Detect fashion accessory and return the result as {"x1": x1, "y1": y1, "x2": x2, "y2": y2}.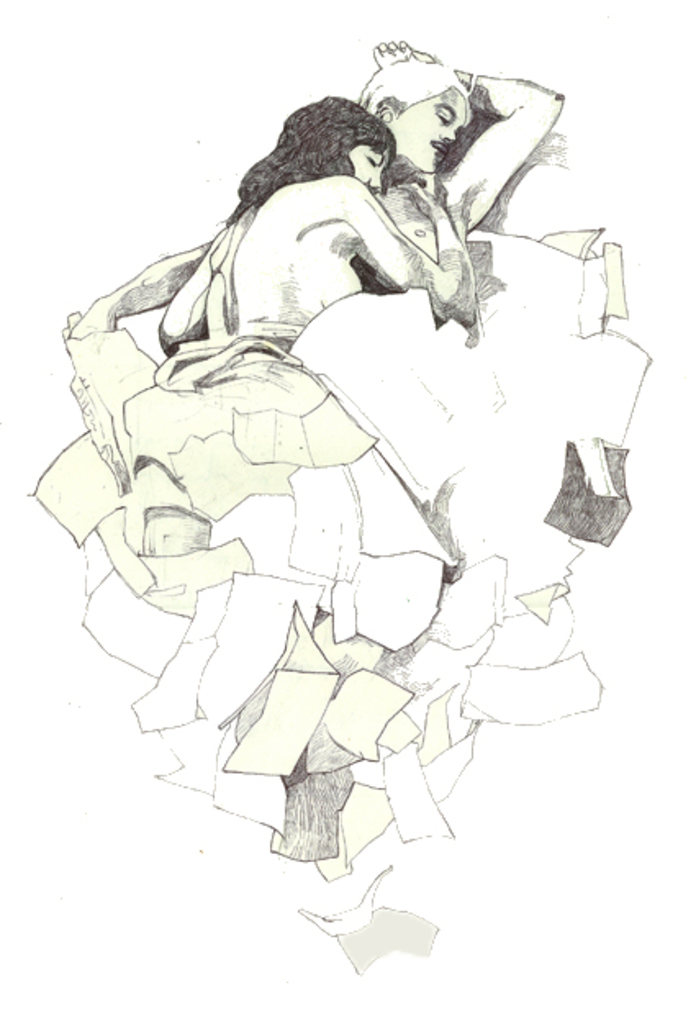
{"x1": 467, "y1": 70, "x2": 483, "y2": 98}.
